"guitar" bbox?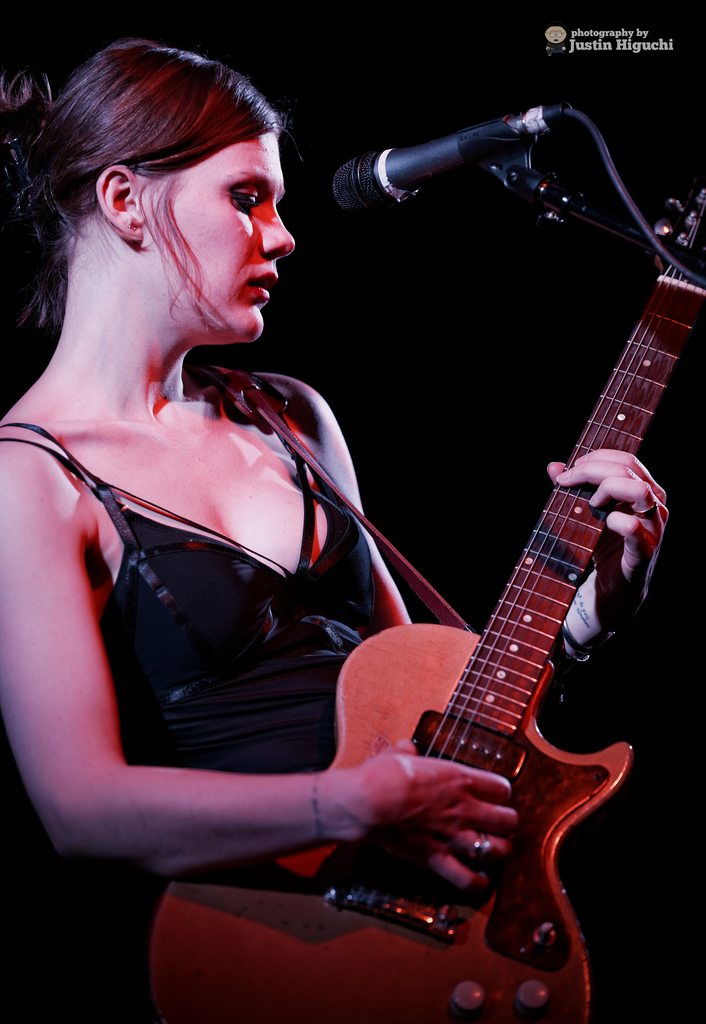
136, 188, 705, 1023
